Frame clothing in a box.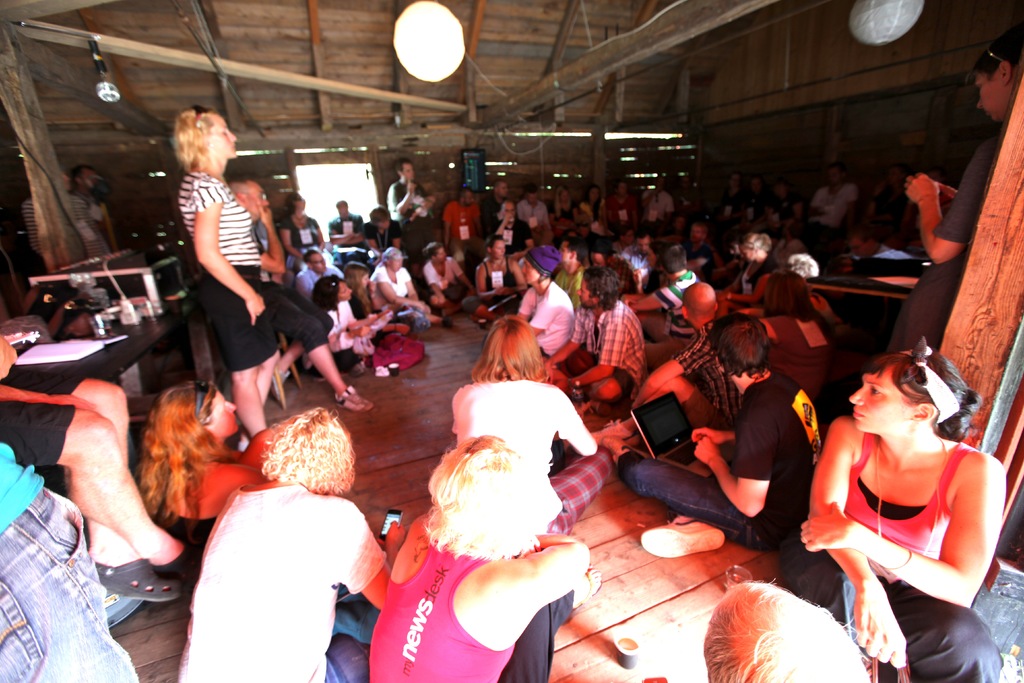
Rect(140, 434, 268, 604).
